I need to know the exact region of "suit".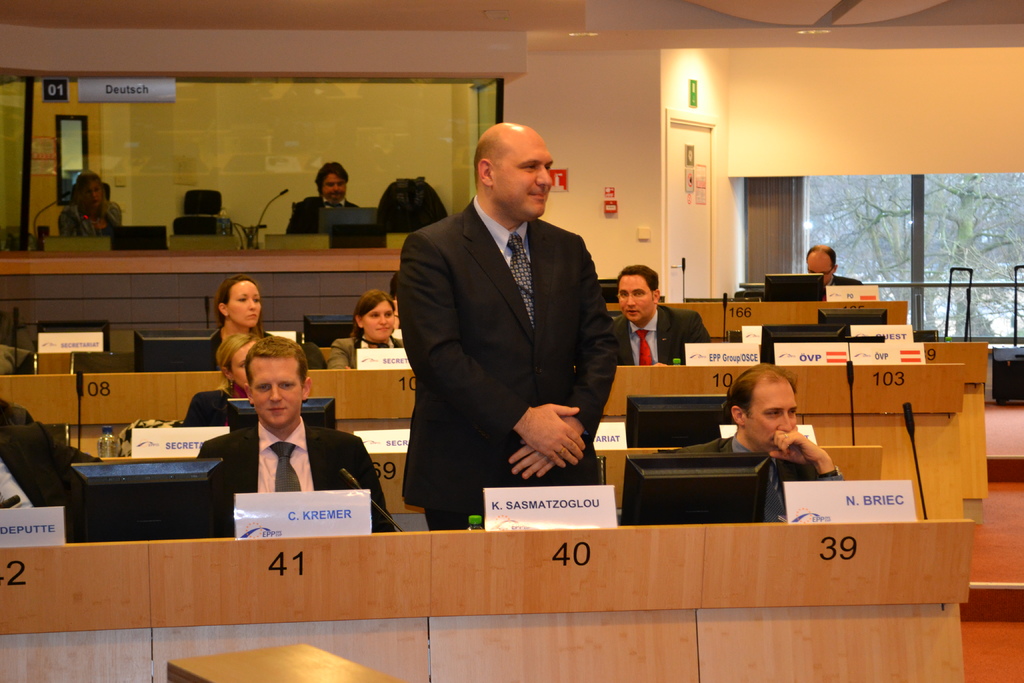
Region: Rect(328, 338, 408, 368).
